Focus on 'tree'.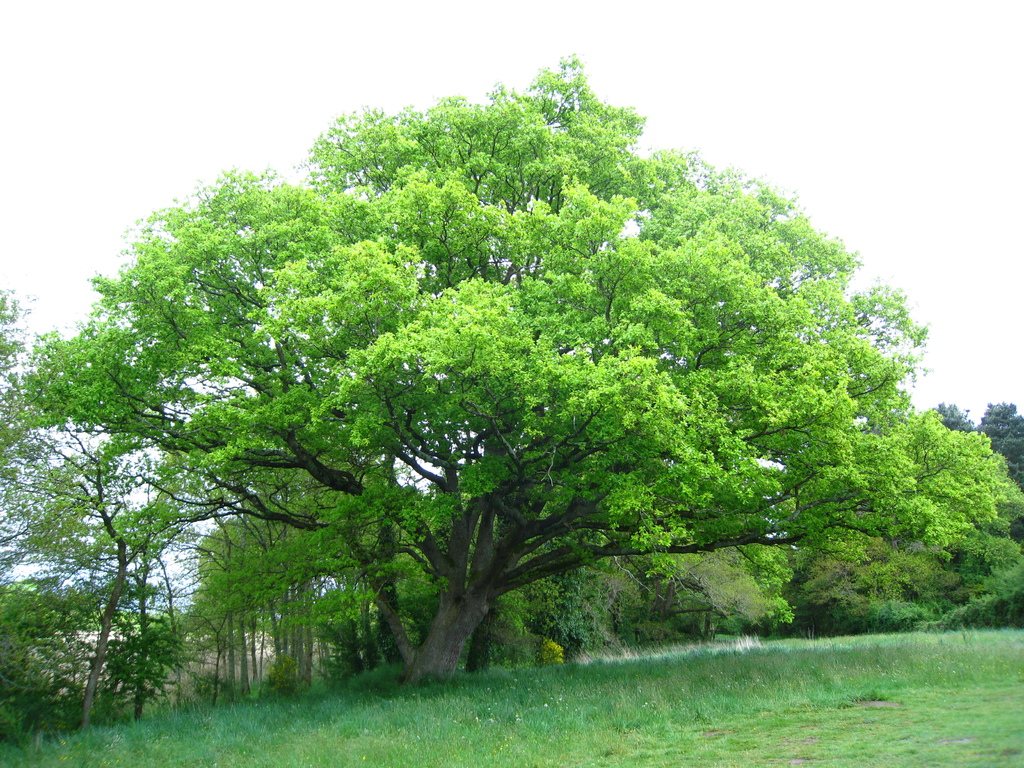
Focused at (0, 278, 208, 728).
